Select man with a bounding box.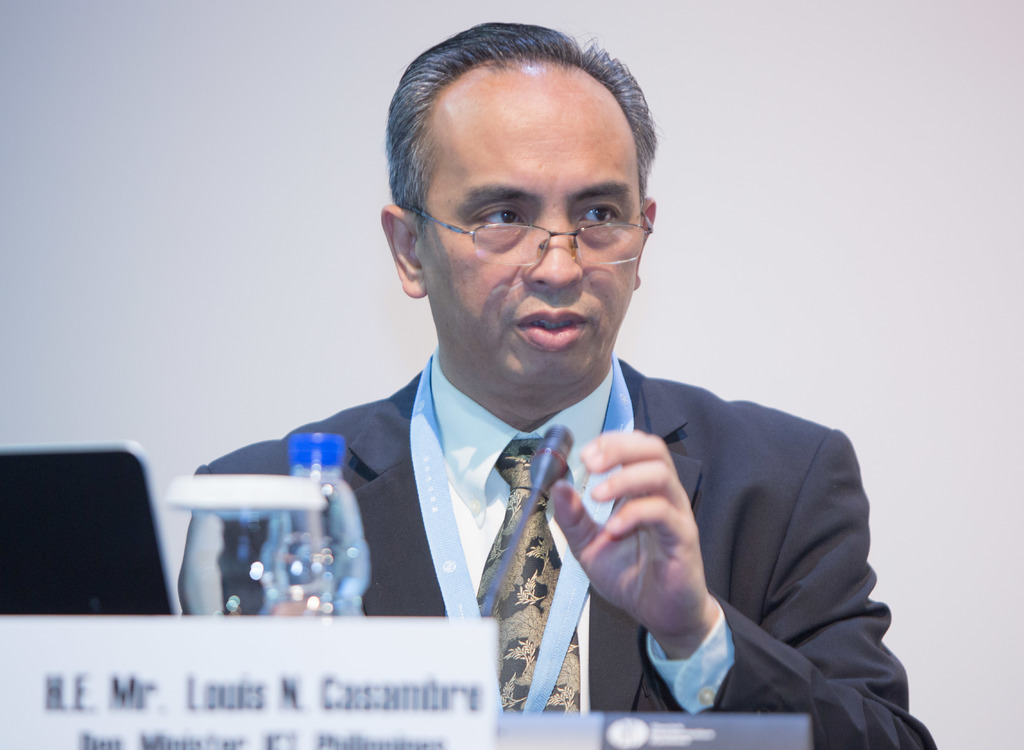
Rect(164, 60, 897, 711).
